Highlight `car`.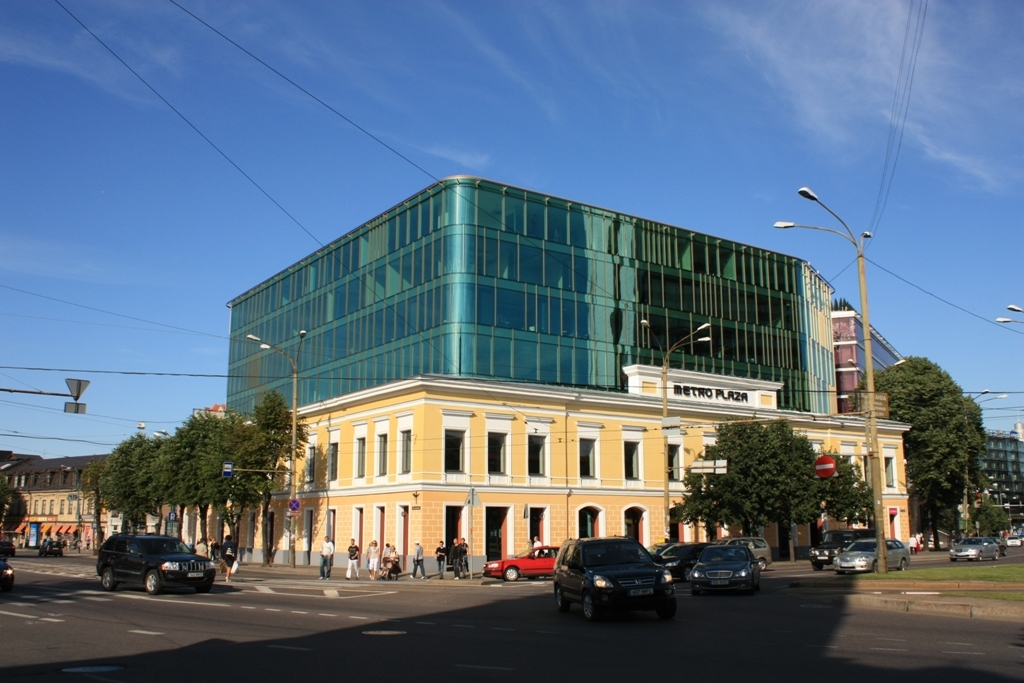
Highlighted region: box(554, 541, 672, 624).
